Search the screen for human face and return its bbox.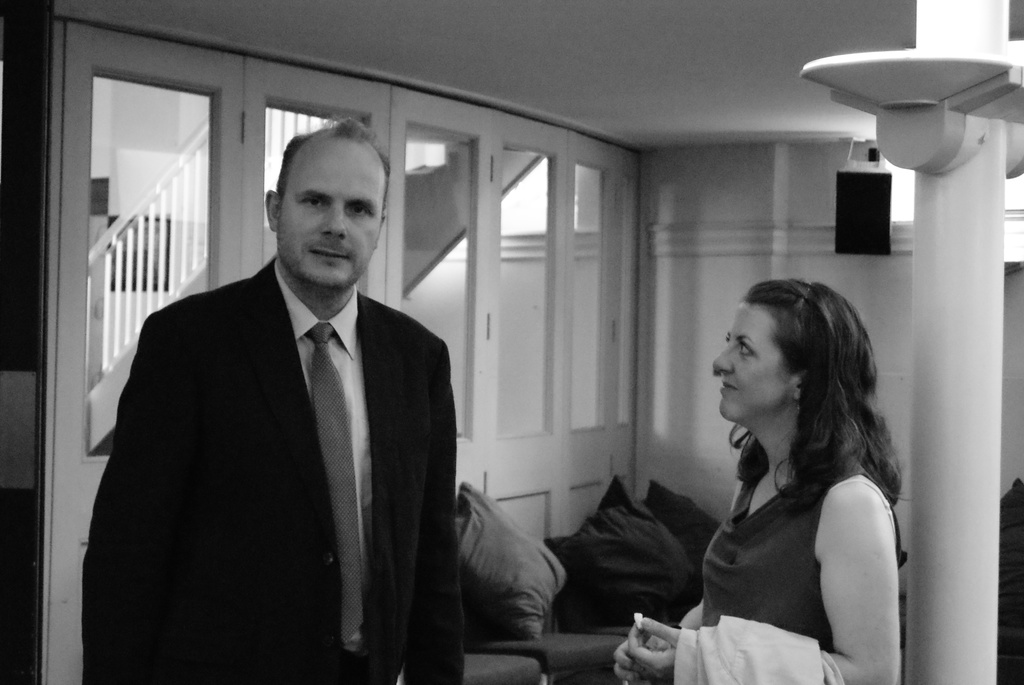
Found: 709/298/794/425.
